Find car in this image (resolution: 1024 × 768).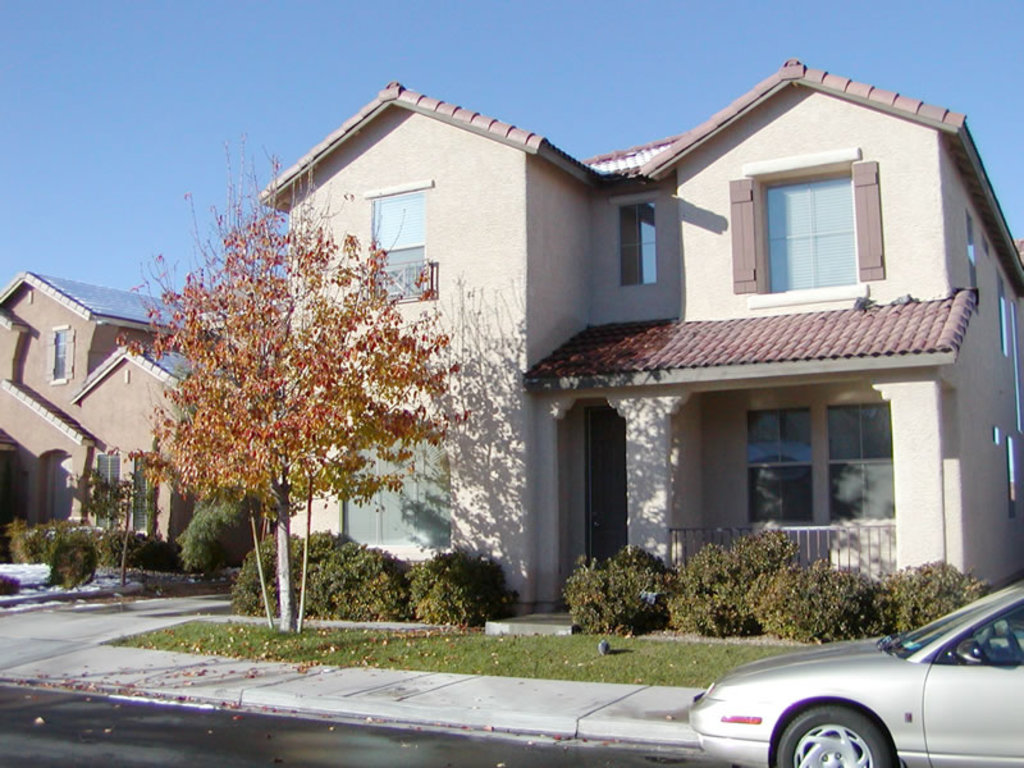
crop(686, 580, 1023, 767).
